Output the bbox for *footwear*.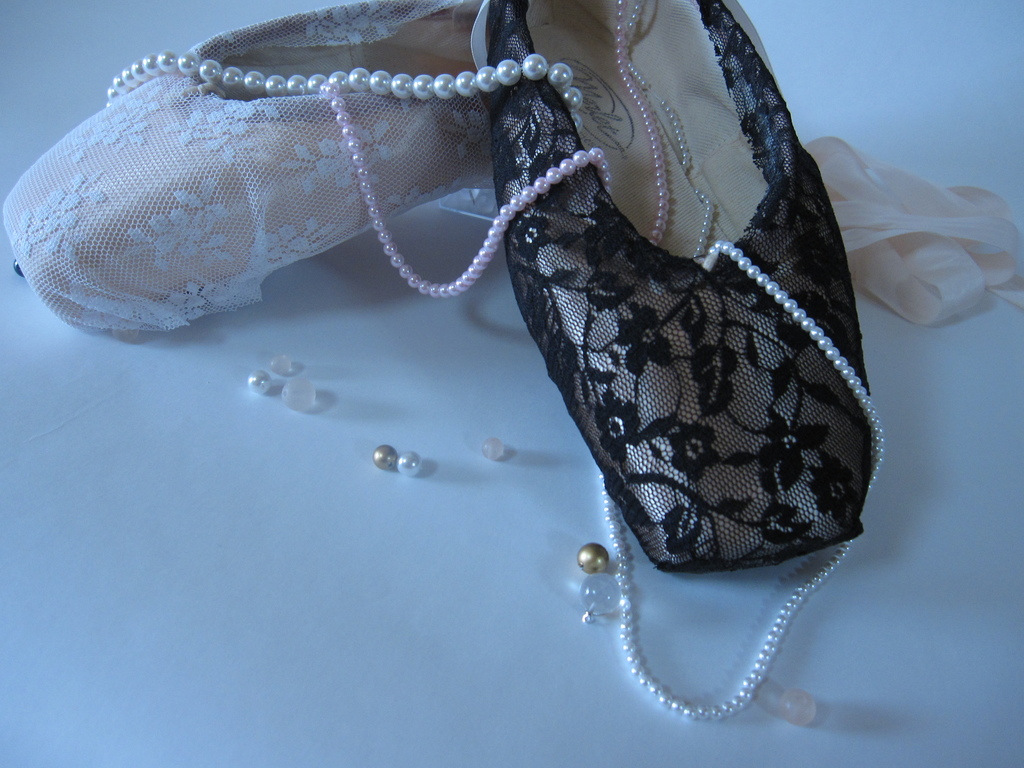
left=468, top=0, right=884, bottom=719.
